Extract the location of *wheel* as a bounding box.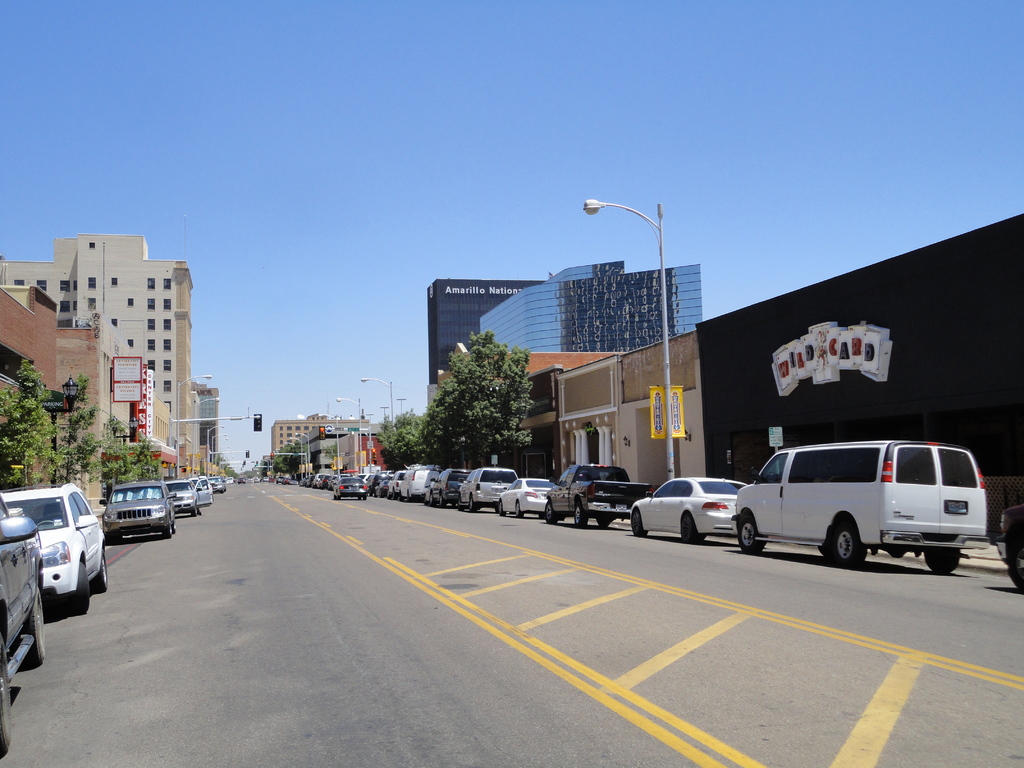
[left=335, top=495, right=341, bottom=500].
